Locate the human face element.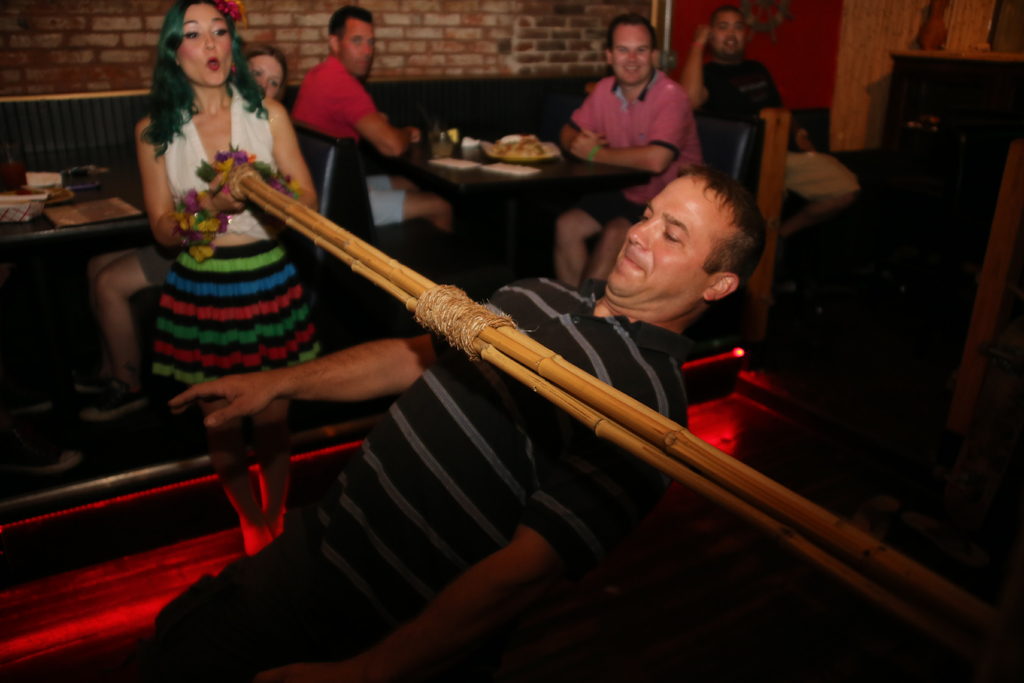
Element bbox: 712 13 741 55.
